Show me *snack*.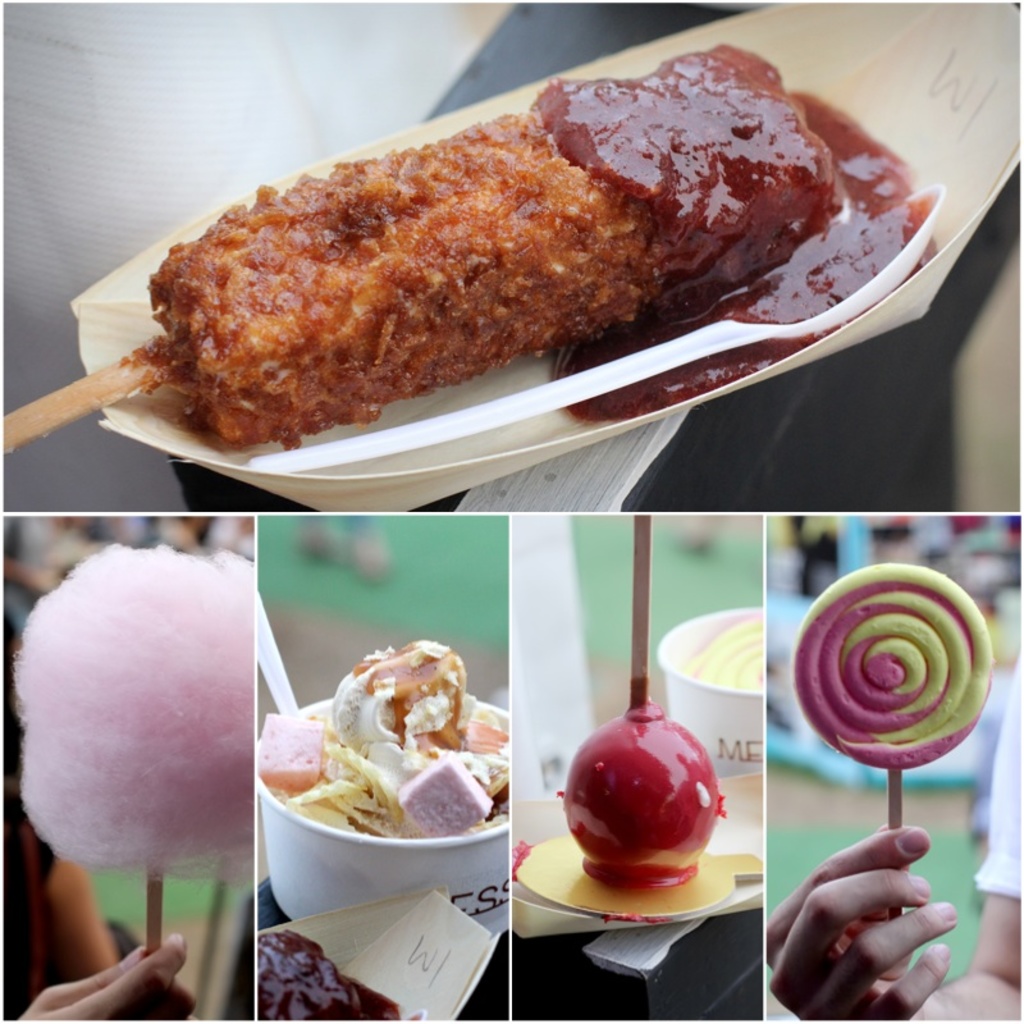
*snack* is here: [678,609,764,695].
